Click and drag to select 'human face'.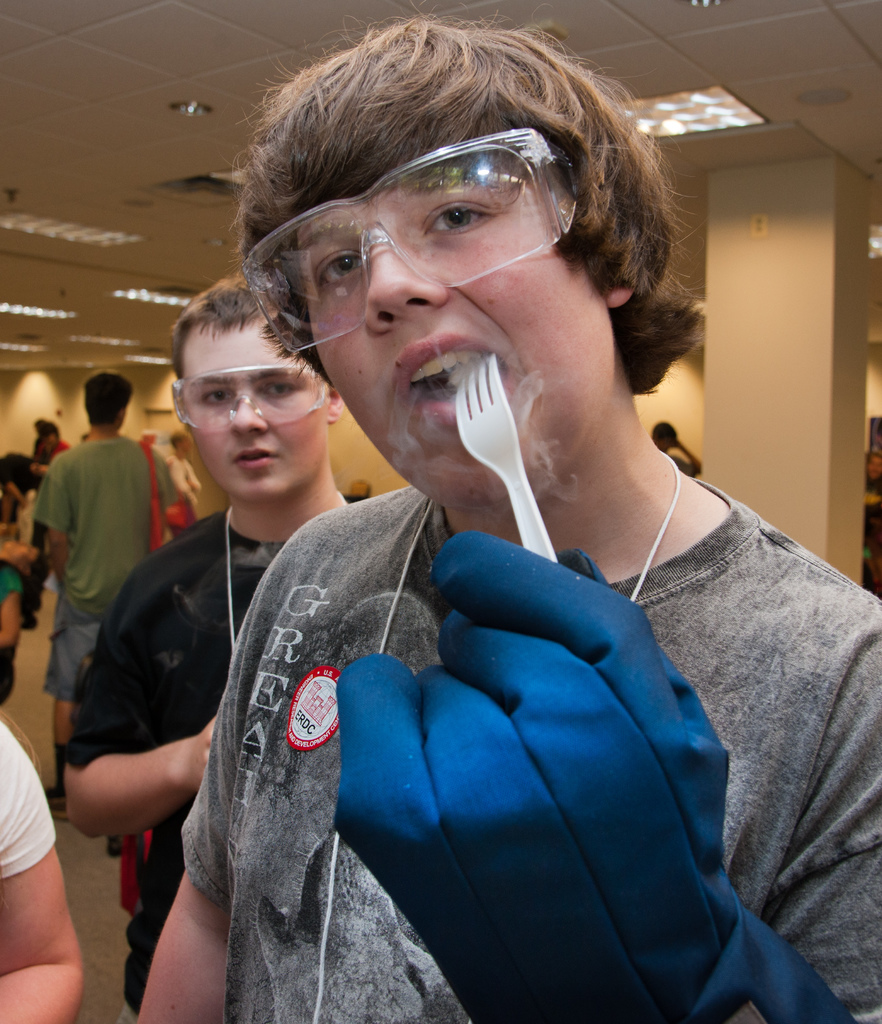
Selection: 179 308 324 504.
